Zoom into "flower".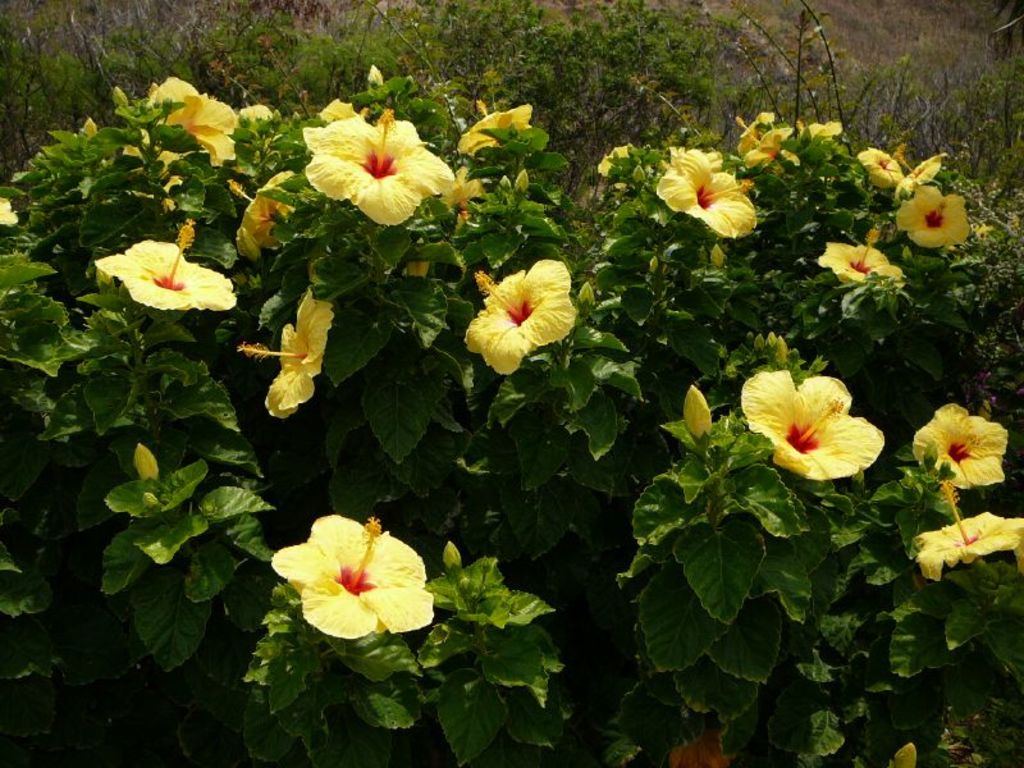
Zoom target: [303,102,456,227].
